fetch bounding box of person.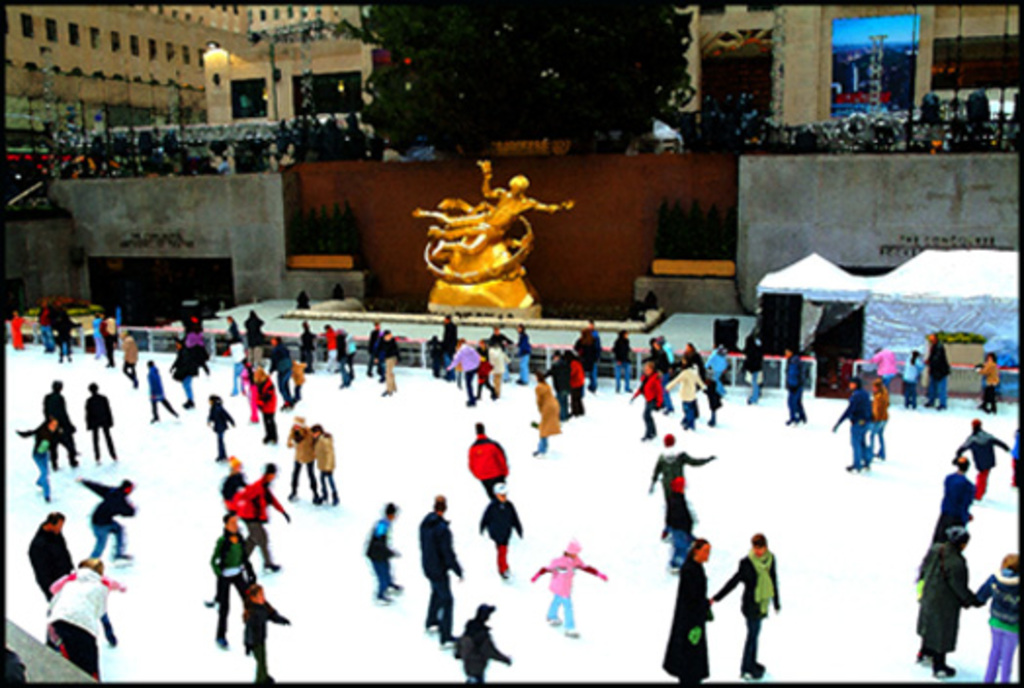
Bbox: pyautogui.locateOnScreen(416, 489, 463, 641).
